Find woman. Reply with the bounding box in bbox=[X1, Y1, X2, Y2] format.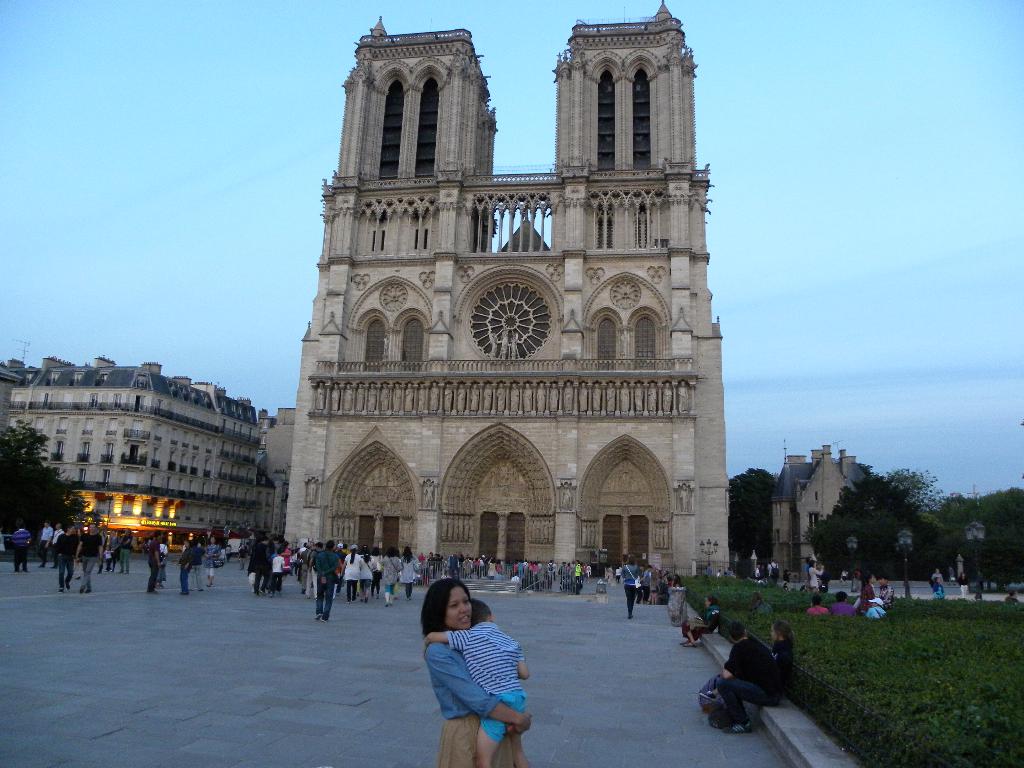
bbox=[369, 545, 381, 599].
